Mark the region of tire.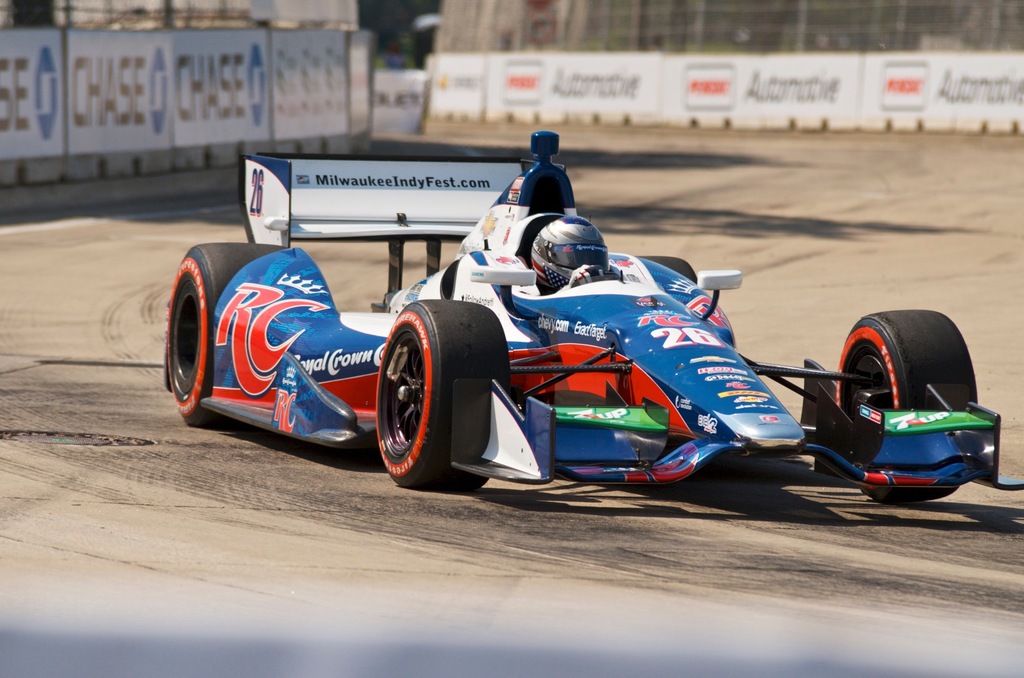
Region: Rect(166, 241, 287, 426).
